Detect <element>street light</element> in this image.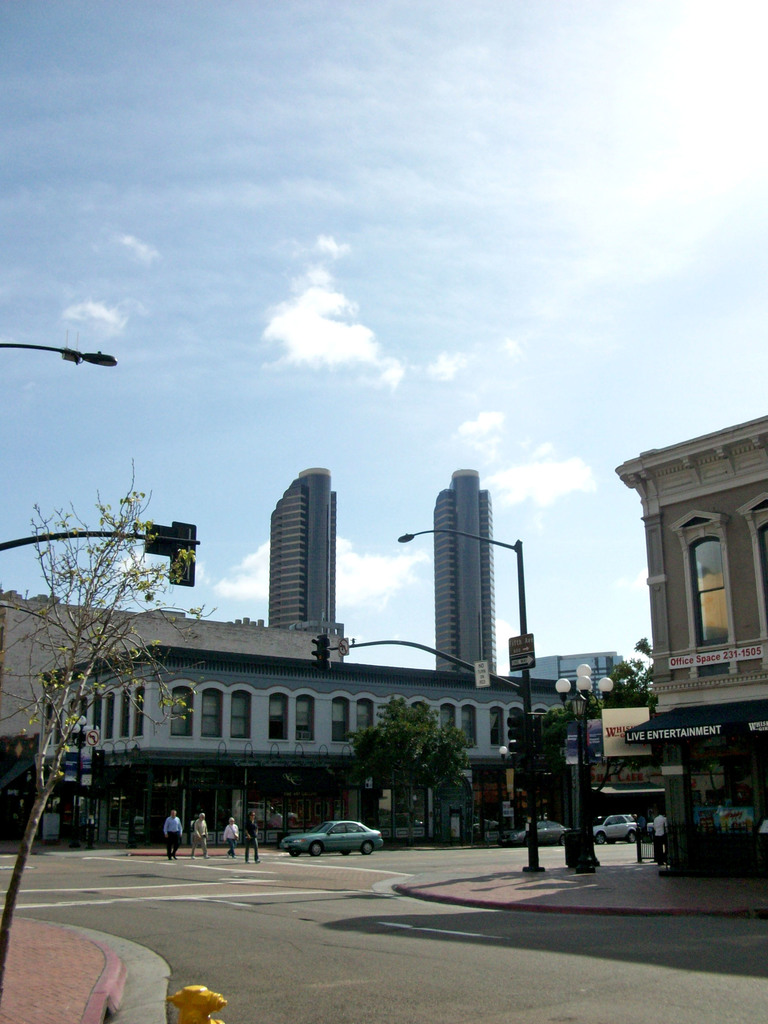
Detection: {"x1": 0, "y1": 342, "x2": 116, "y2": 363}.
